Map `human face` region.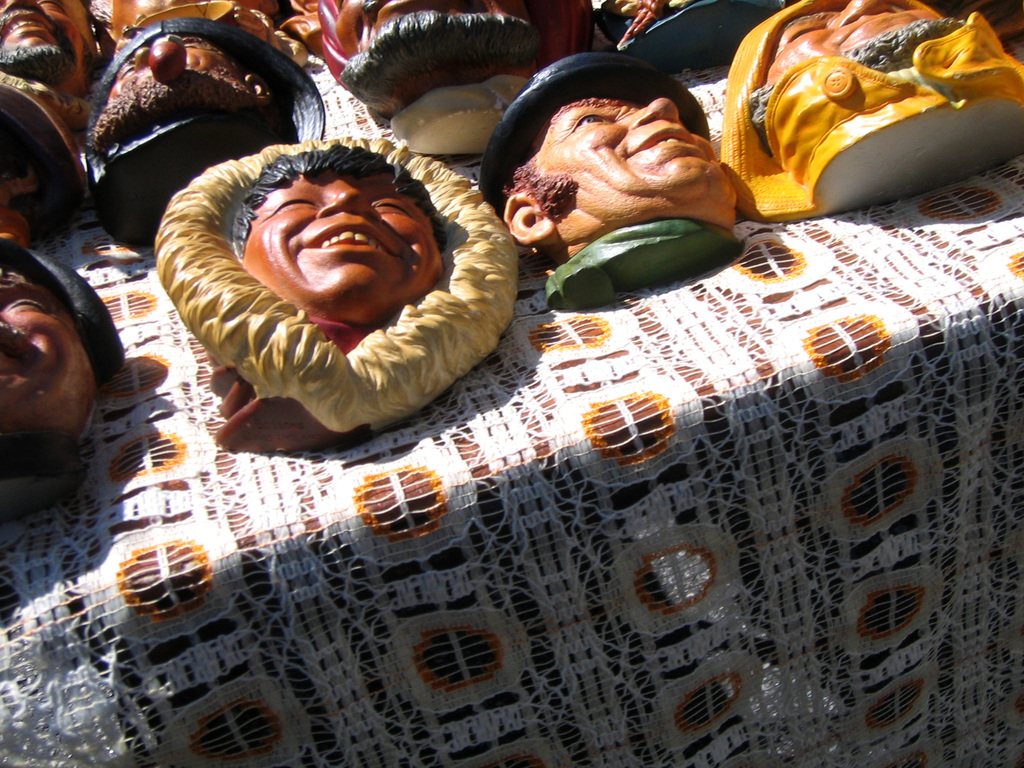
Mapped to l=768, t=6, r=1010, b=159.
